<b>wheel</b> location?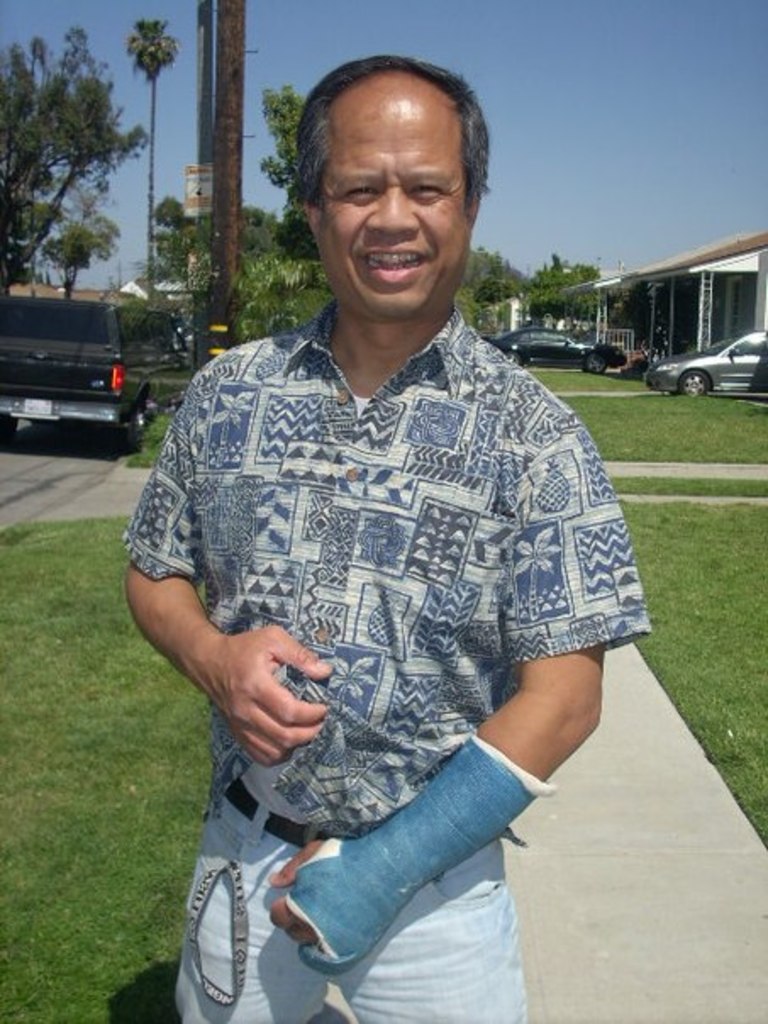
x1=500, y1=349, x2=529, y2=368
